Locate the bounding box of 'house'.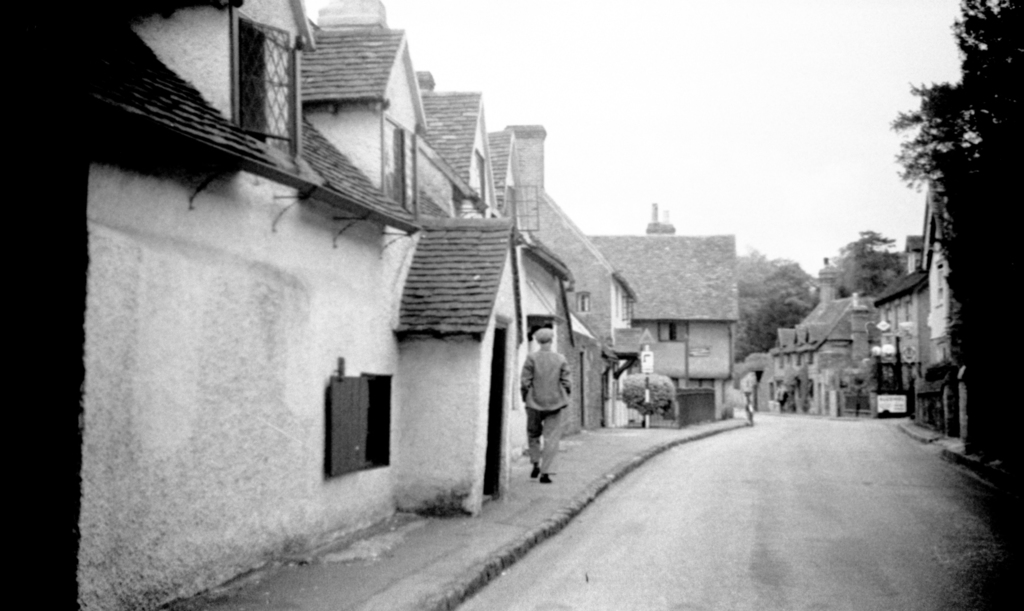
Bounding box: l=473, t=122, r=627, b=452.
